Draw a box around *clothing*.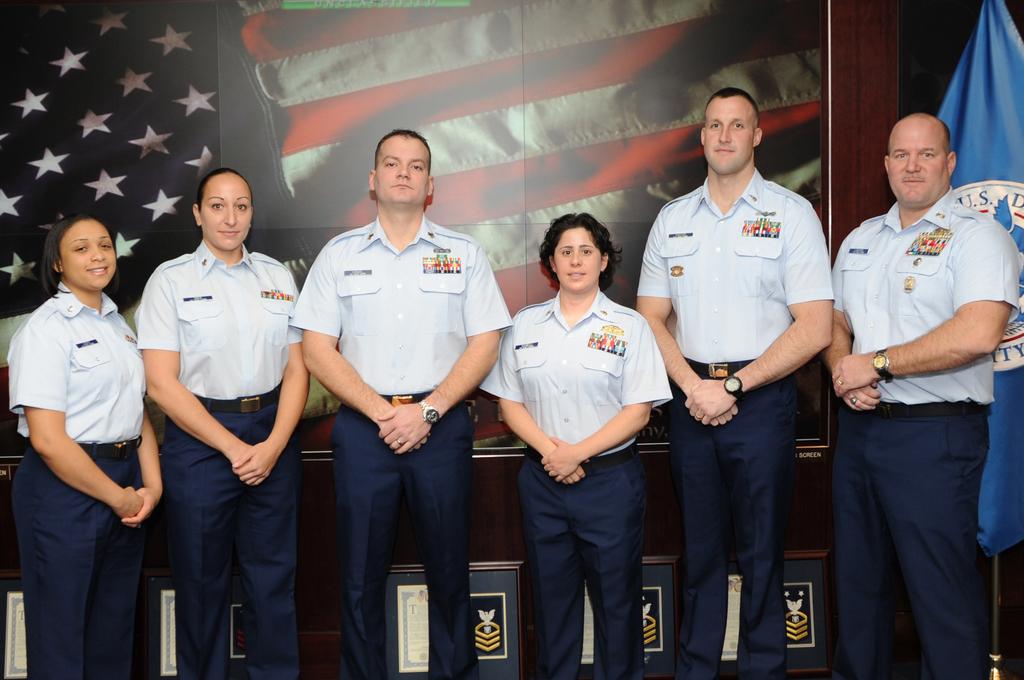
bbox=[829, 182, 1020, 679].
